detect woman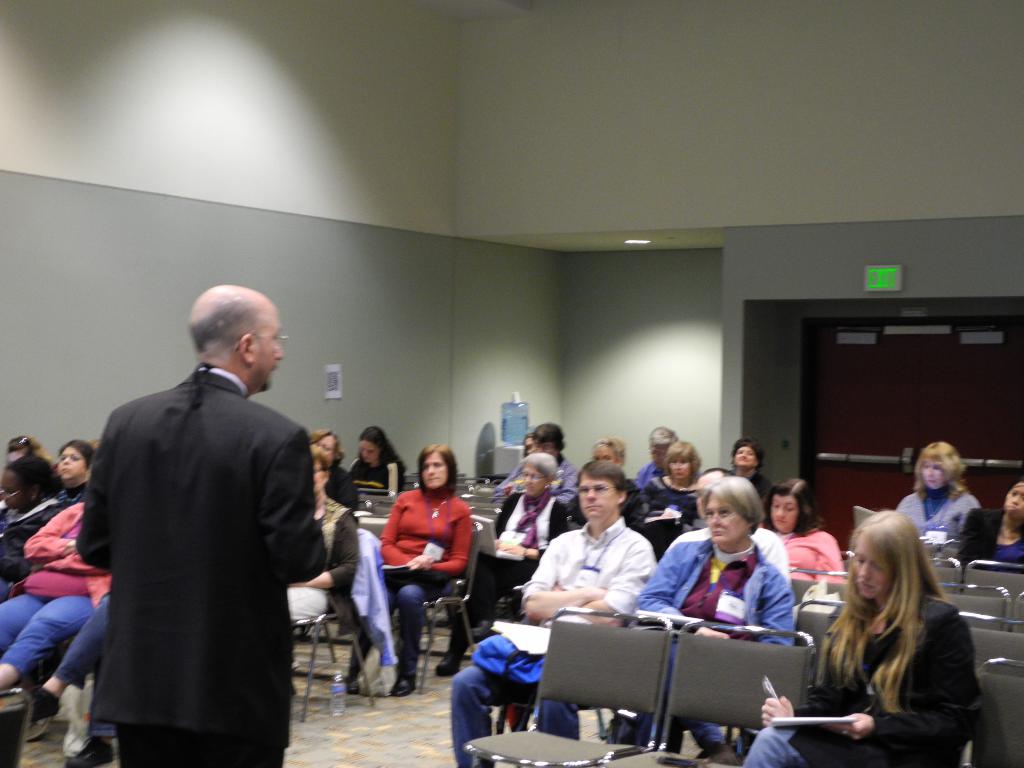
<region>707, 436, 772, 490</region>
